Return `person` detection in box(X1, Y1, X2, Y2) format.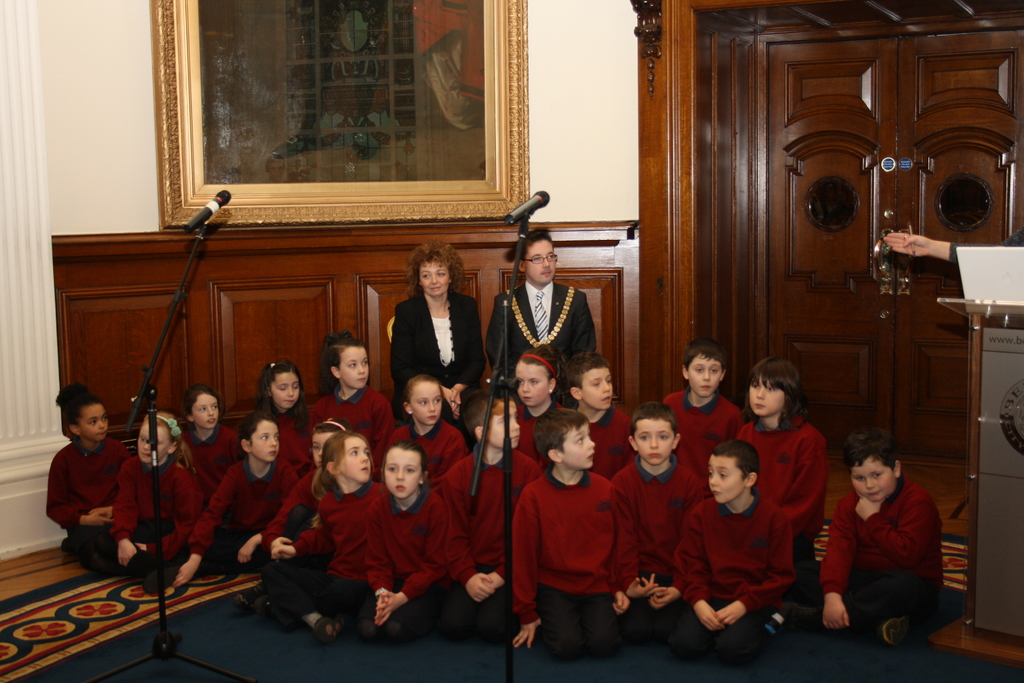
box(391, 369, 468, 486).
